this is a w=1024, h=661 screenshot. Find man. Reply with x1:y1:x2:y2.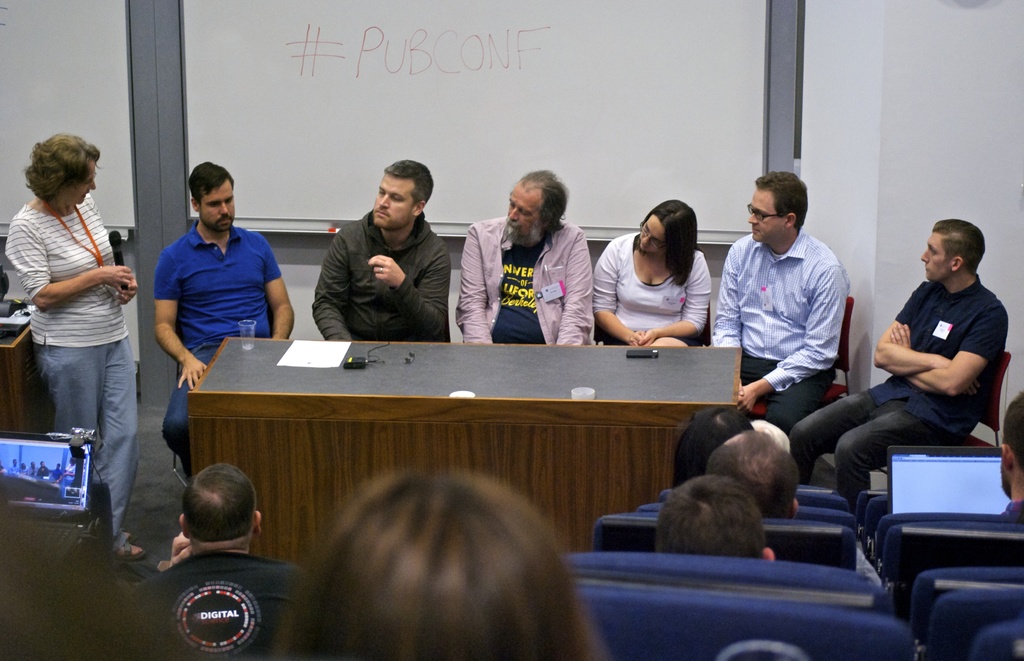
315:159:450:347.
